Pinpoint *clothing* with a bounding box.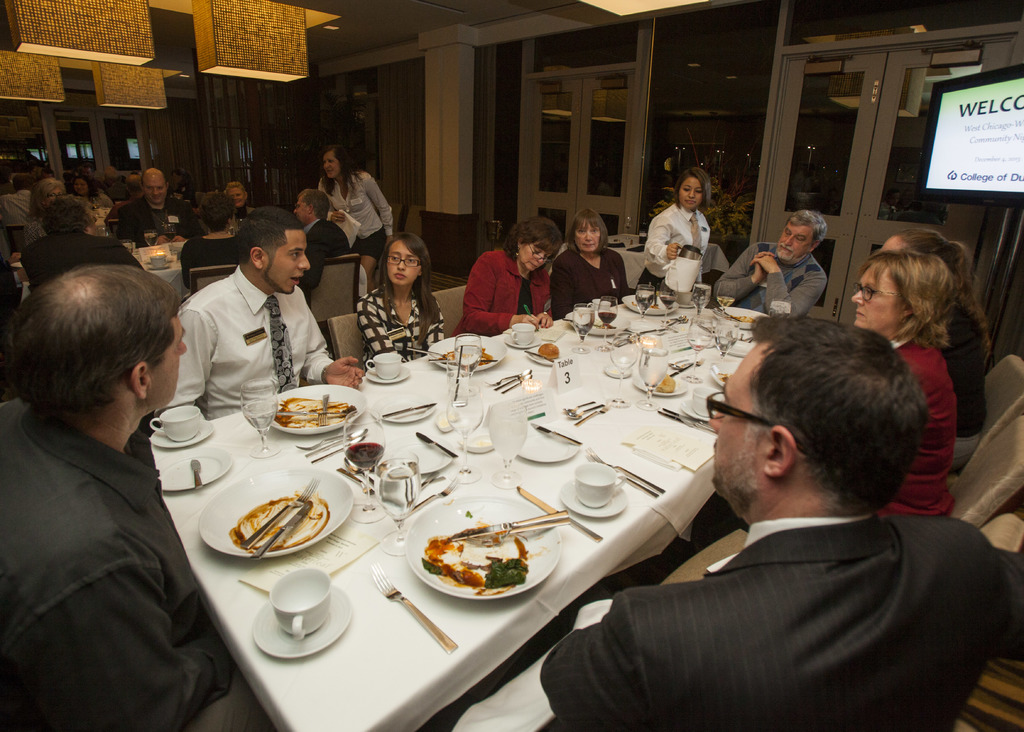
(544, 524, 1020, 726).
